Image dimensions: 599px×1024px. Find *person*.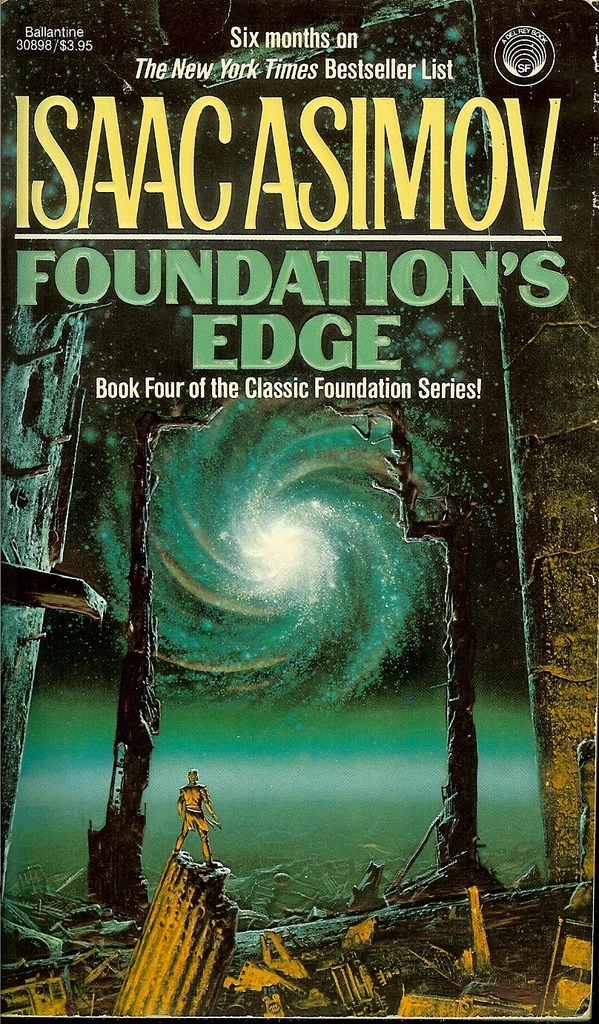
Rect(174, 767, 218, 871).
